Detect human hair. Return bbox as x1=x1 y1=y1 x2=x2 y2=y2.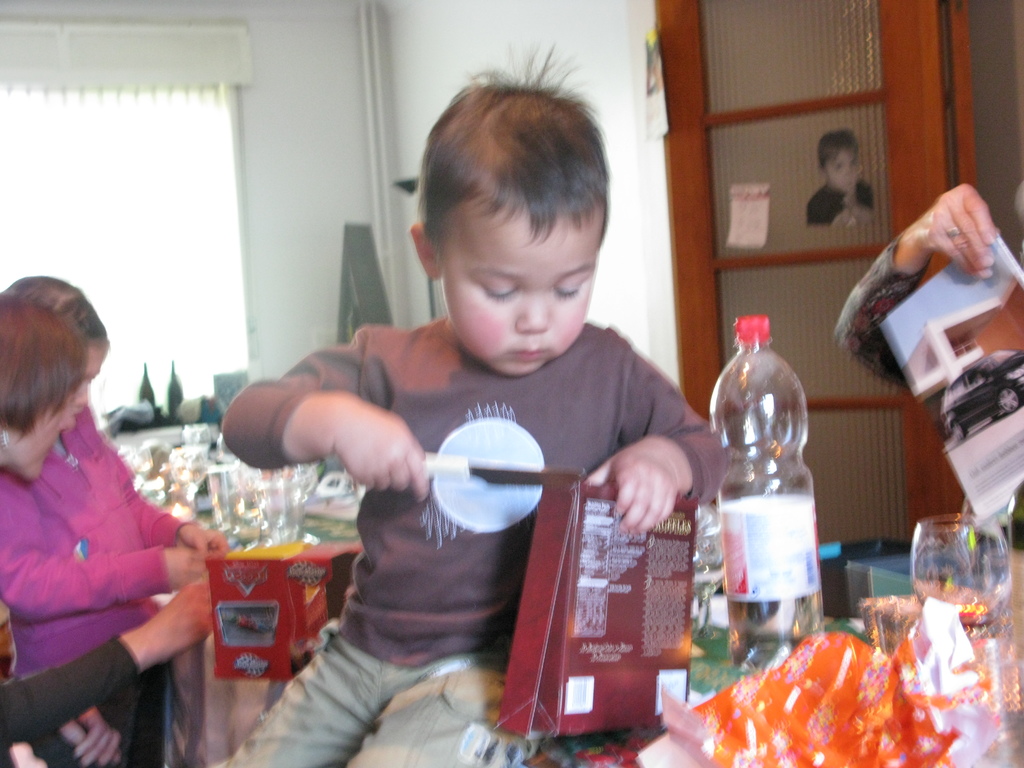
x1=0 y1=290 x2=90 y2=442.
